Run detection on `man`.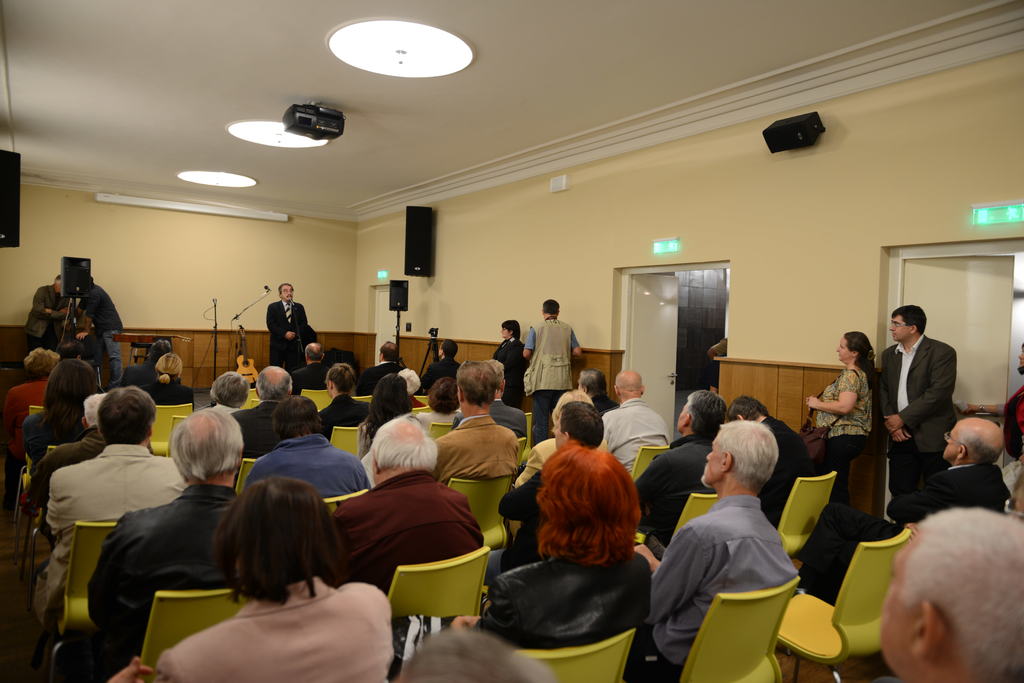
Result: <bbox>636, 389, 725, 549</bbox>.
